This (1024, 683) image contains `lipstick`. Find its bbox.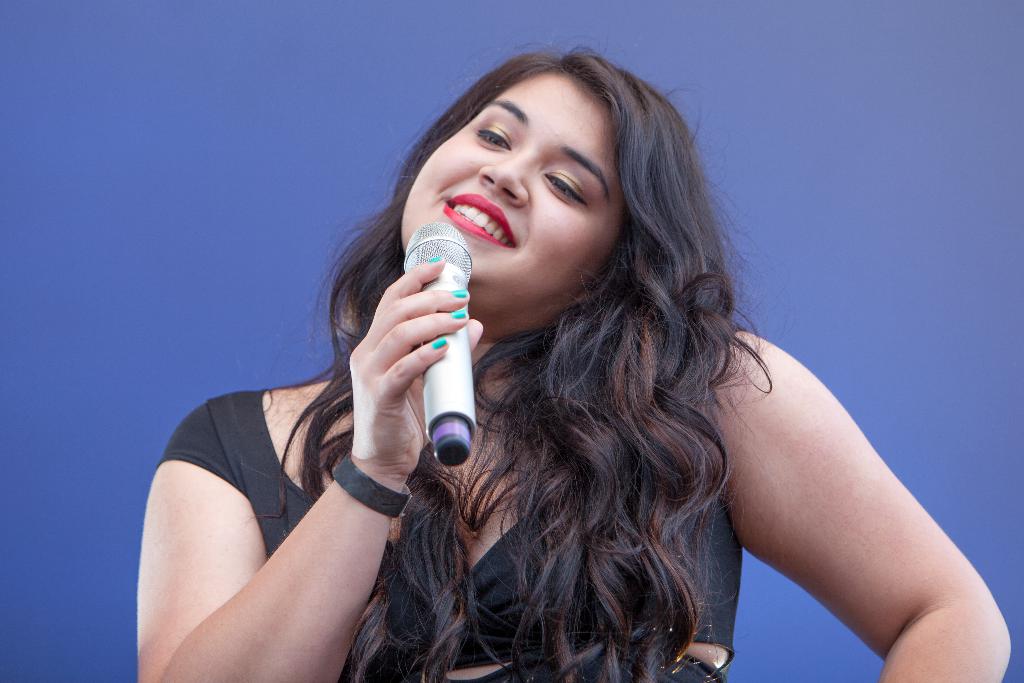
444/192/514/248.
